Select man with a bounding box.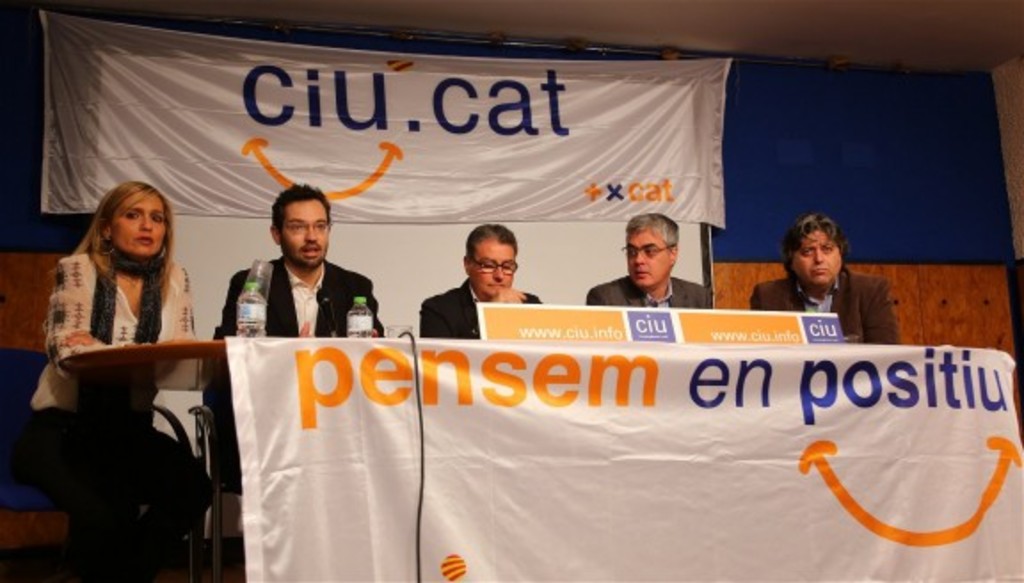
bbox(418, 217, 544, 338).
